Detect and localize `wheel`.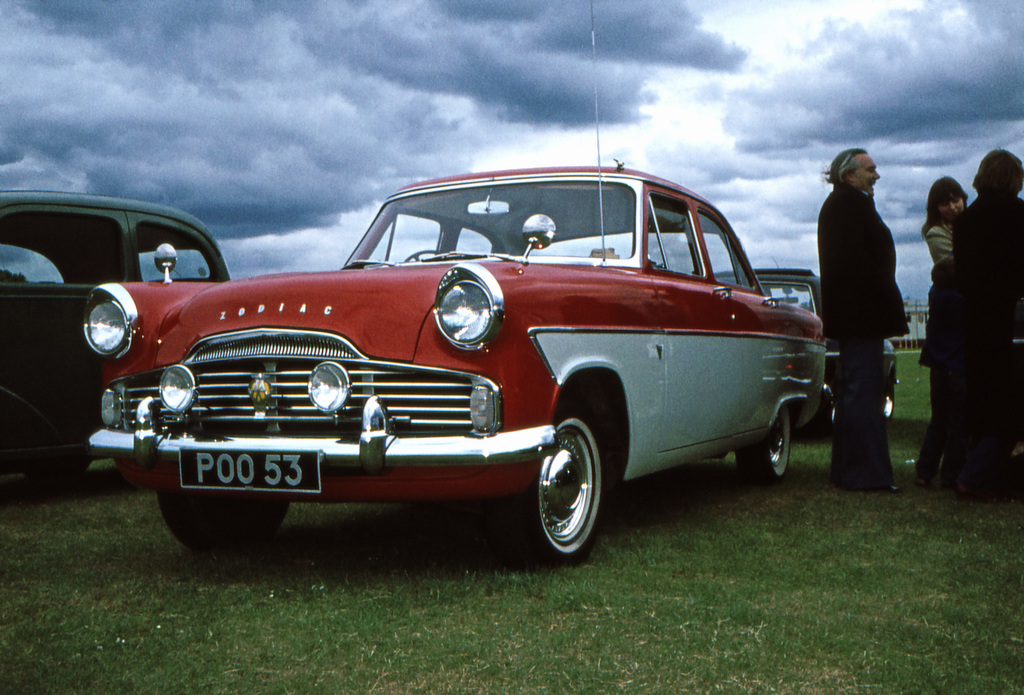
Localized at detection(21, 462, 91, 478).
